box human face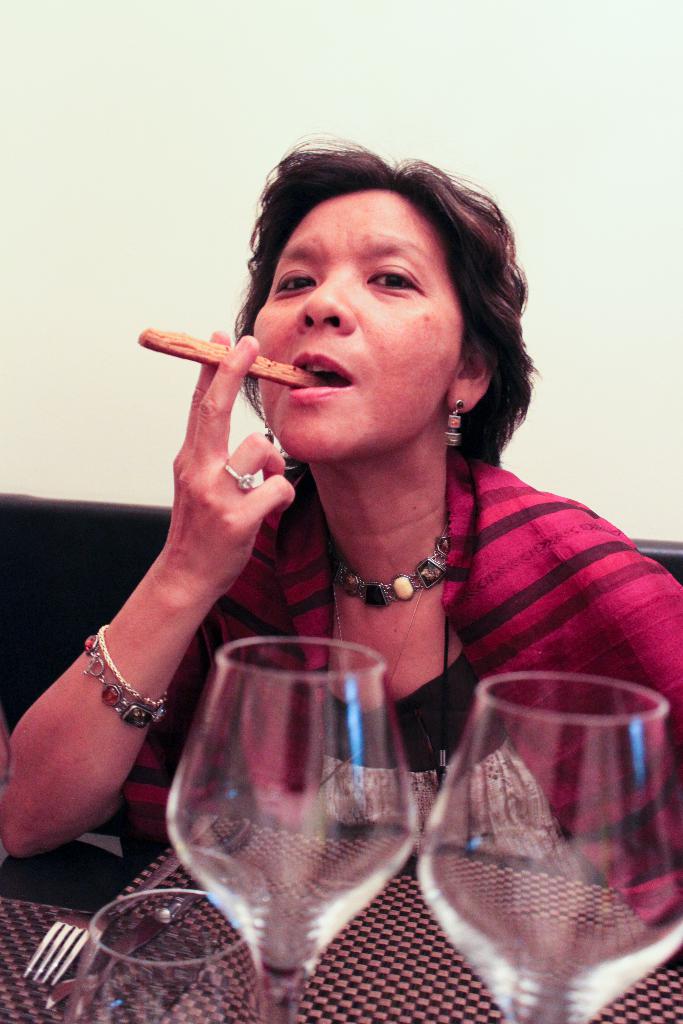
pyautogui.locateOnScreen(257, 188, 465, 468)
